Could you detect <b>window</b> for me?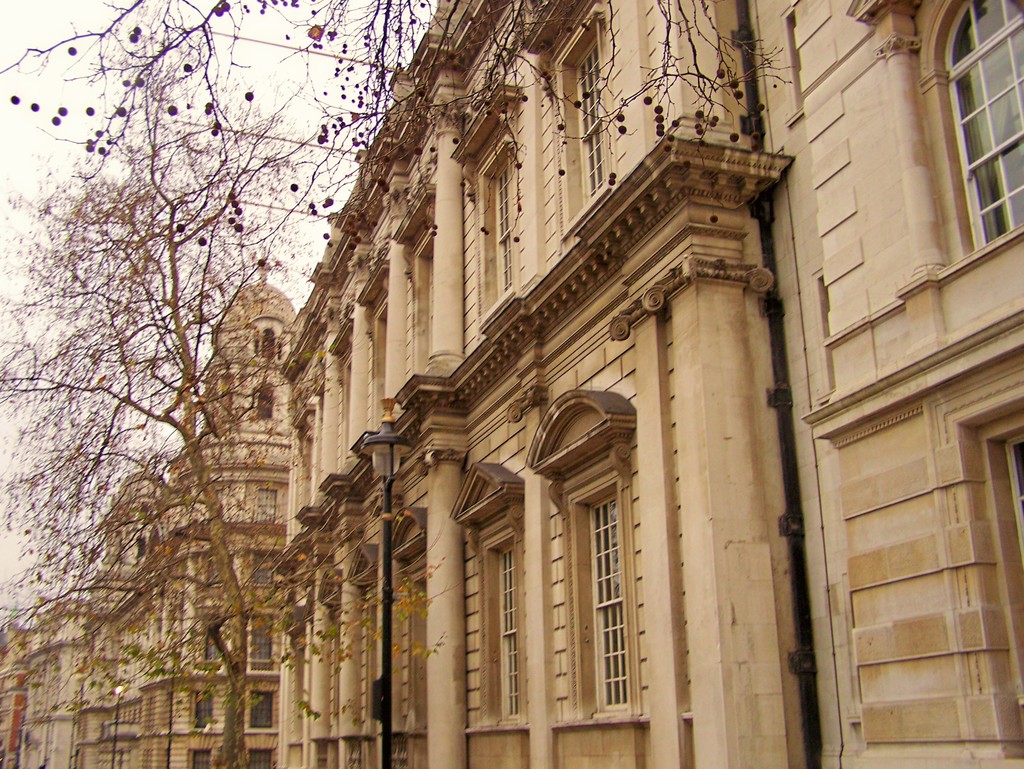
Detection result: BBox(249, 697, 272, 726).
